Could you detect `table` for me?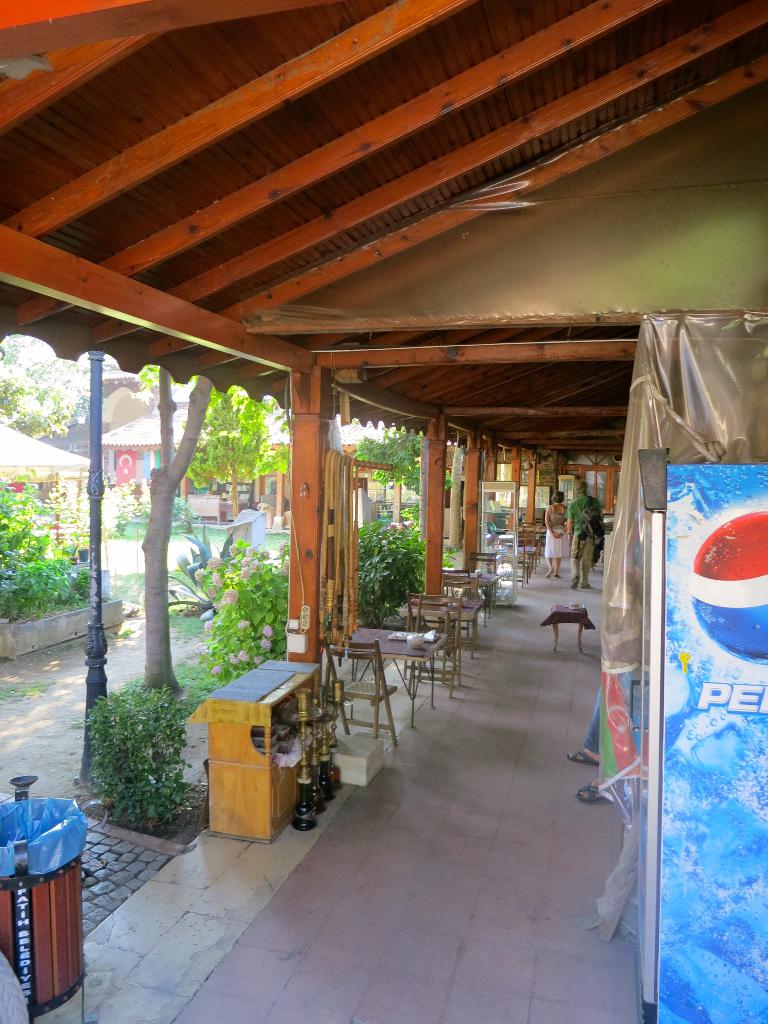
Detection result: [x1=438, y1=574, x2=499, y2=599].
